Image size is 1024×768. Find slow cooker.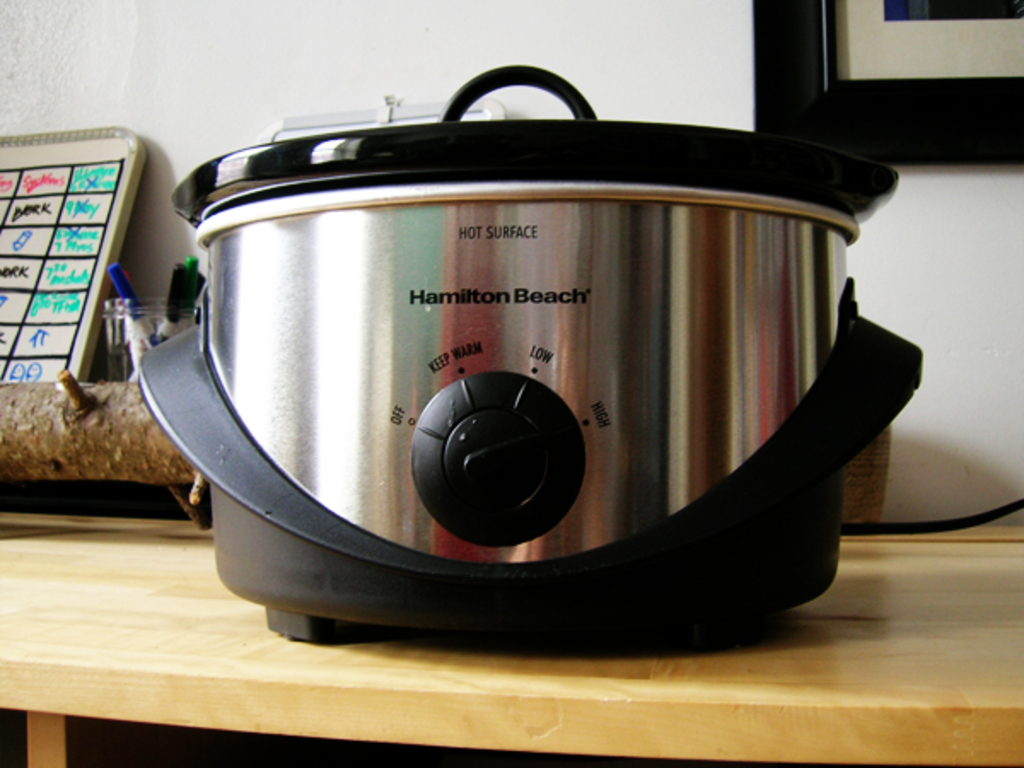
(135, 60, 1022, 640).
